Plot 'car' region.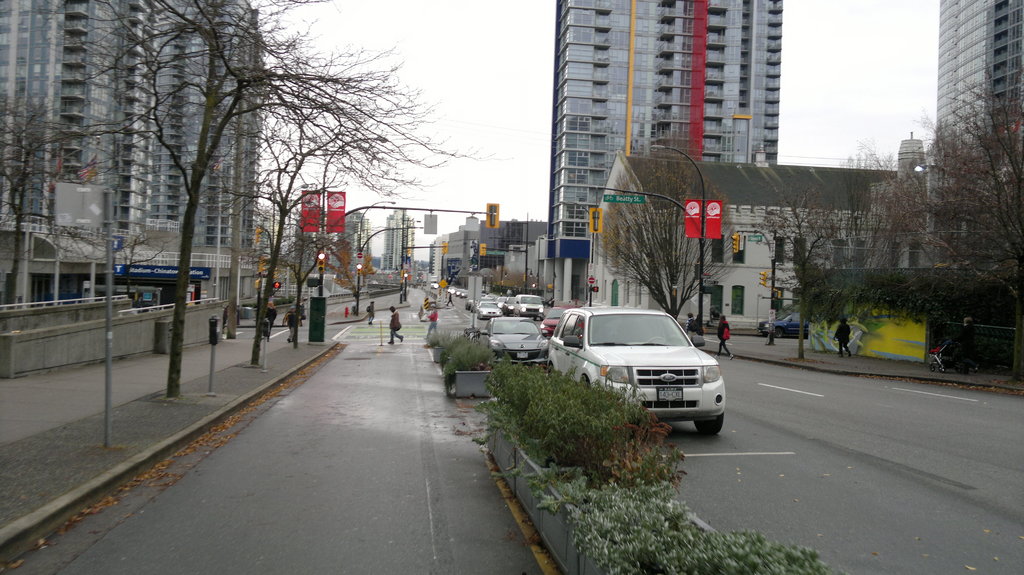
Plotted at {"left": 515, "top": 294, "right": 545, "bottom": 320}.
